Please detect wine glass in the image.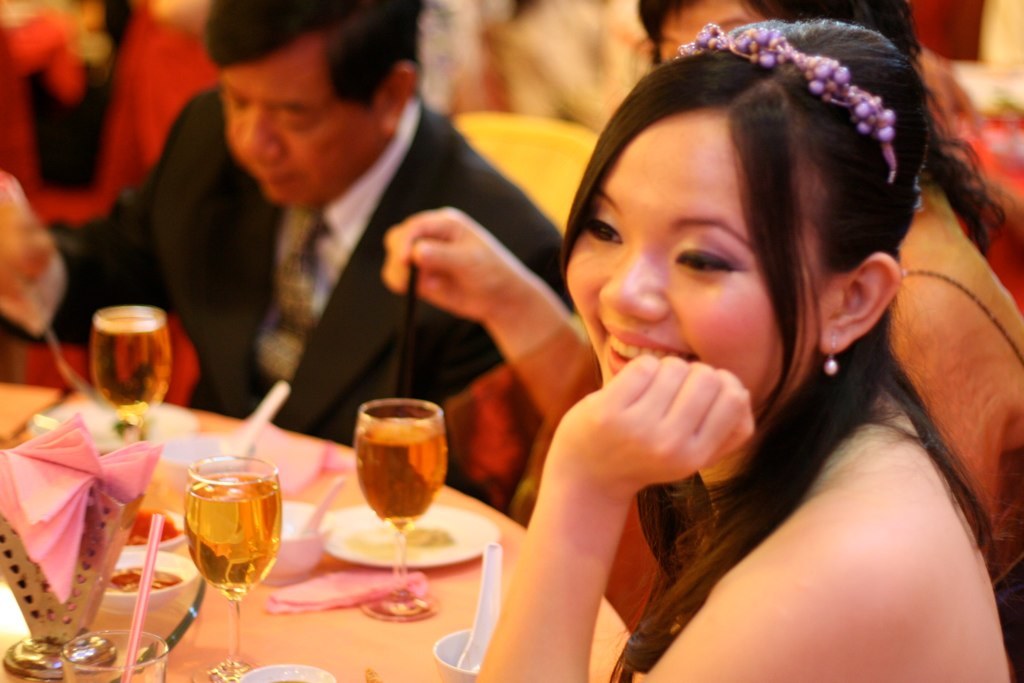
[left=184, top=457, right=285, bottom=682].
